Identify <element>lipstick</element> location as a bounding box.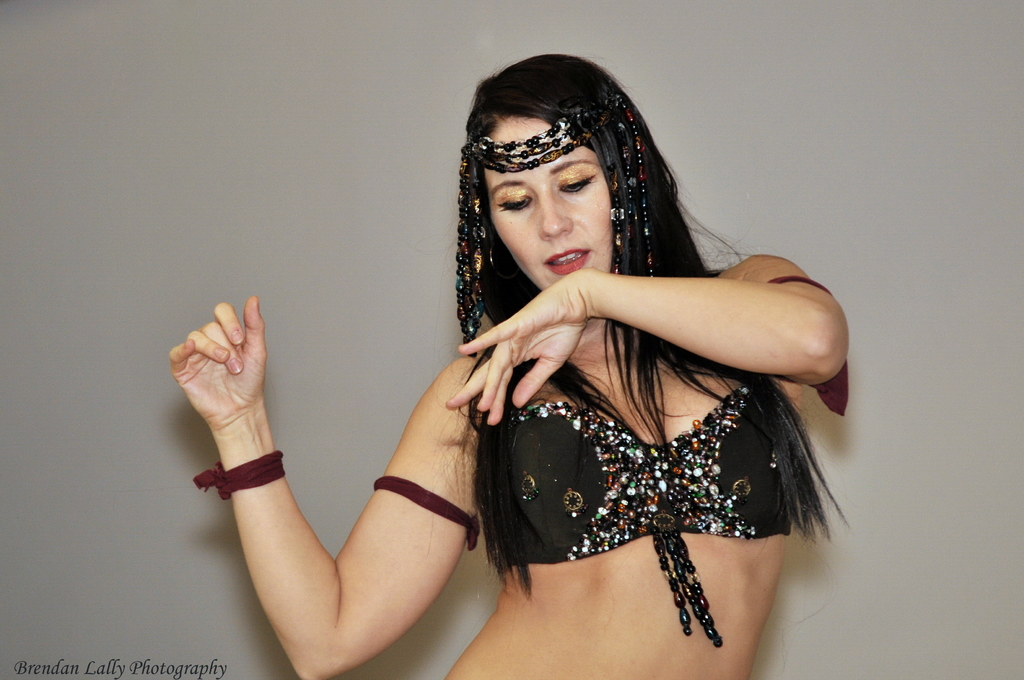
bbox(547, 249, 590, 275).
